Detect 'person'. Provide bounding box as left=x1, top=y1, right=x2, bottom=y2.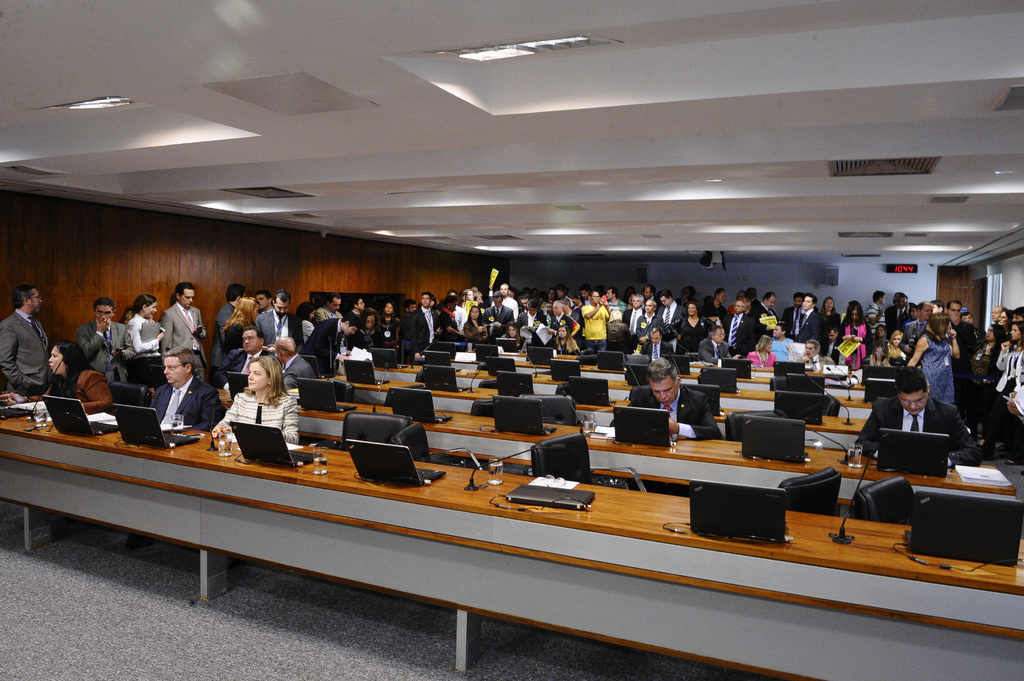
left=124, top=295, right=168, bottom=364.
